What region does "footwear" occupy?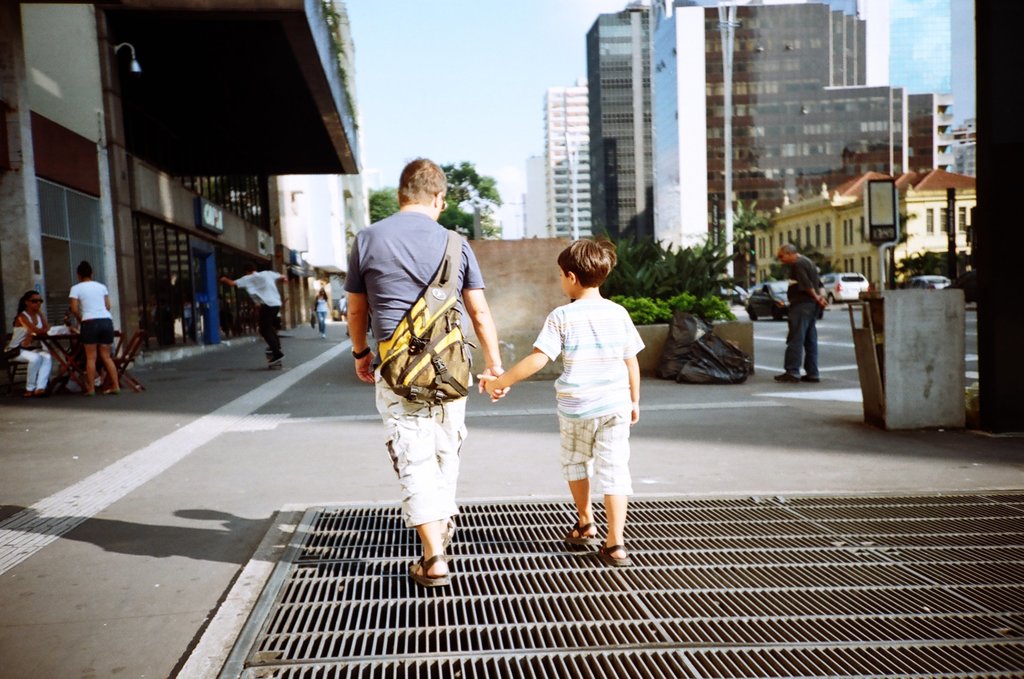
[83, 390, 93, 399].
